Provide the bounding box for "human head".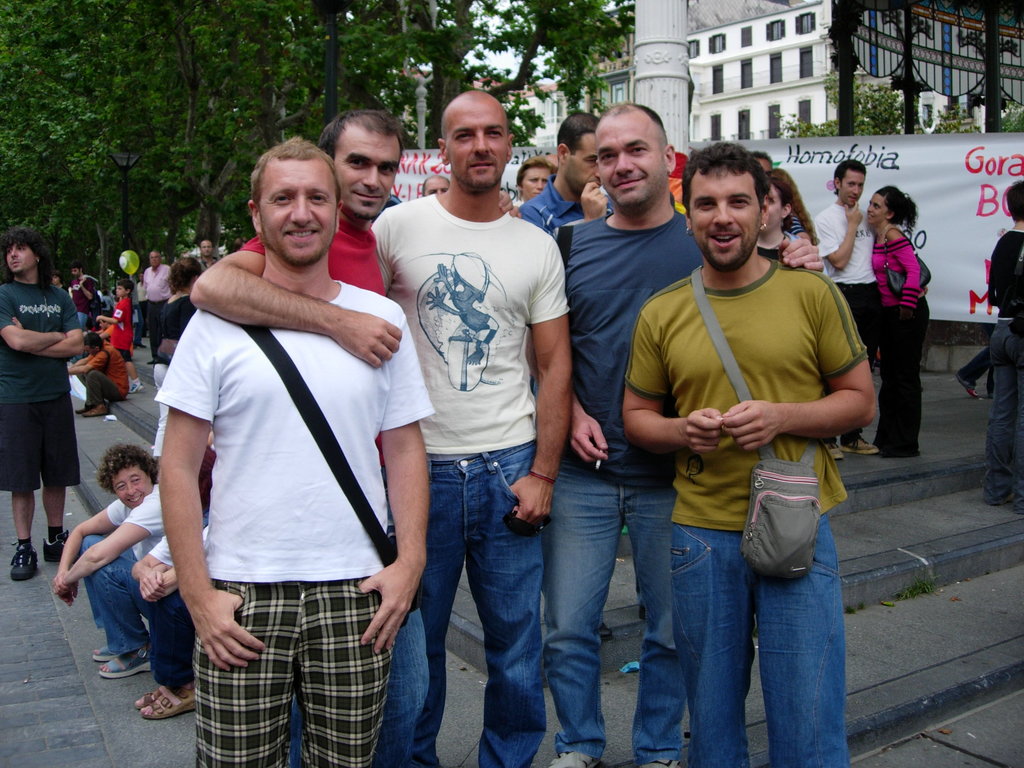
<region>320, 109, 404, 223</region>.
